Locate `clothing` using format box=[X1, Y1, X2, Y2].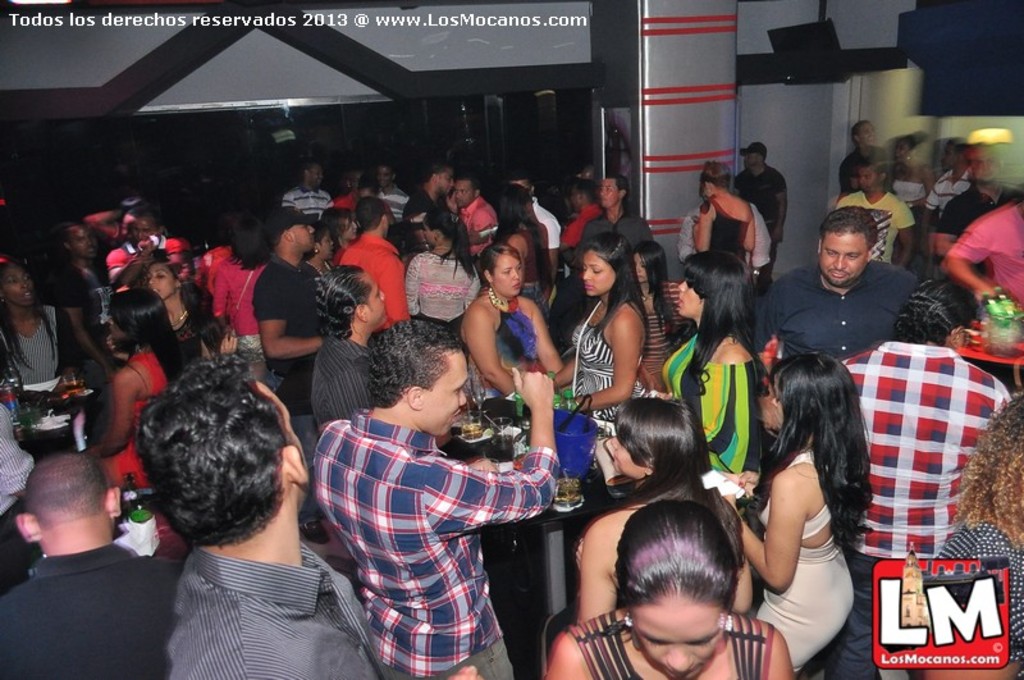
box=[748, 261, 932, 357].
